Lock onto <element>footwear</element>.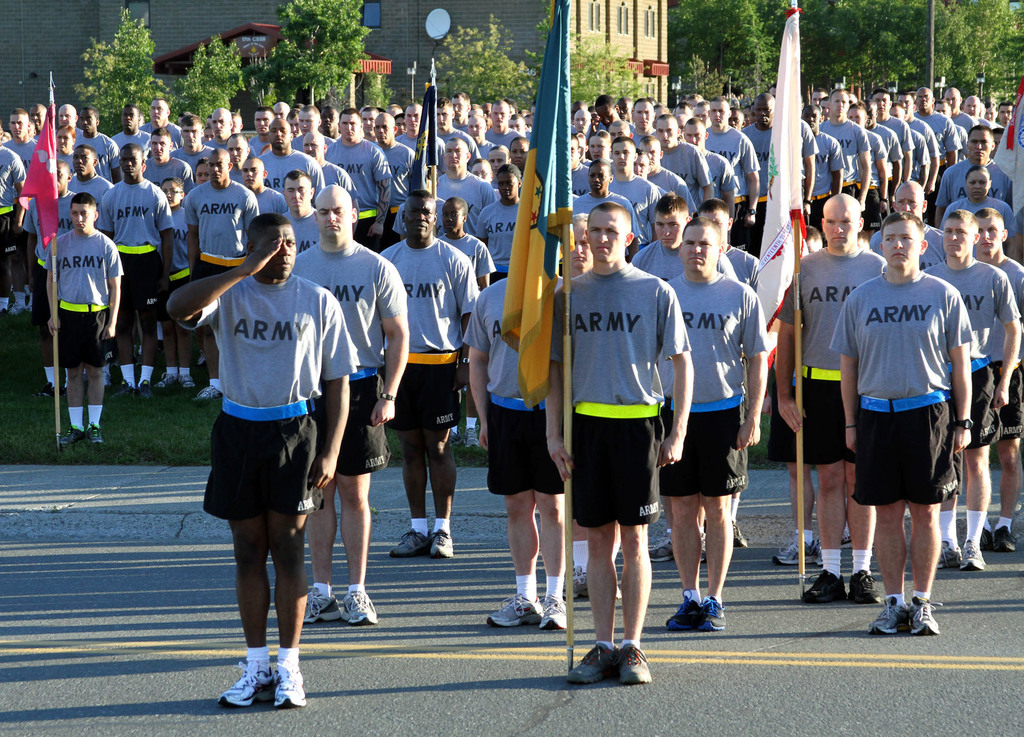
Locked: (left=533, top=589, right=566, bottom=636).
